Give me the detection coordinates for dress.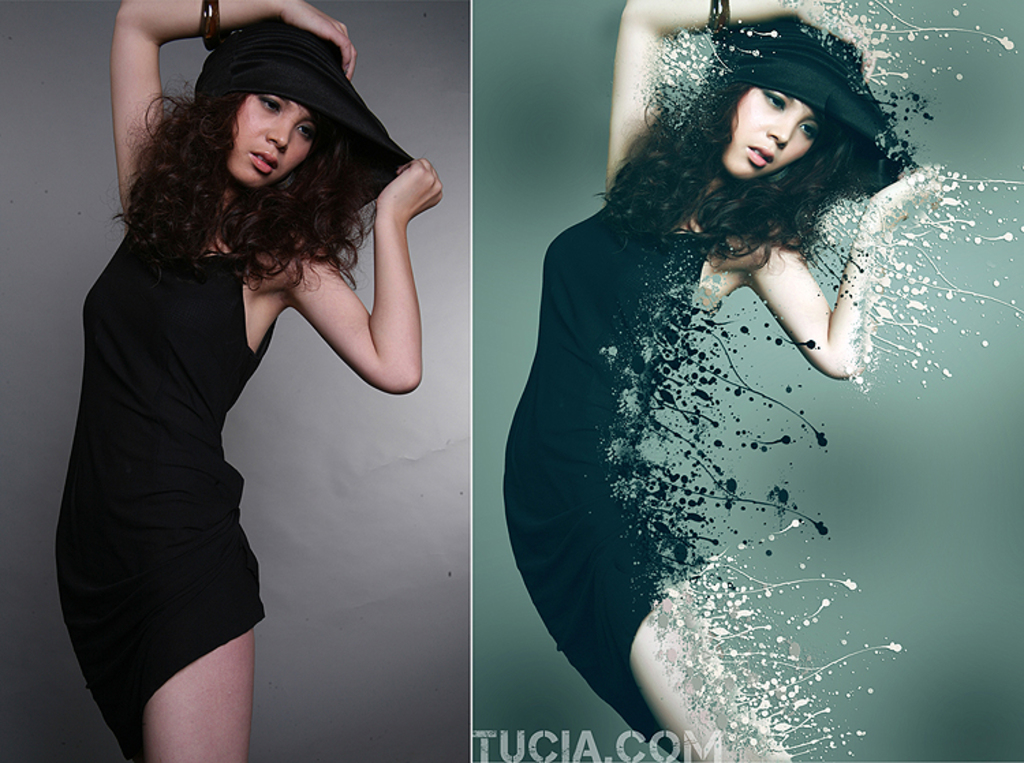
508/232/721/756.
